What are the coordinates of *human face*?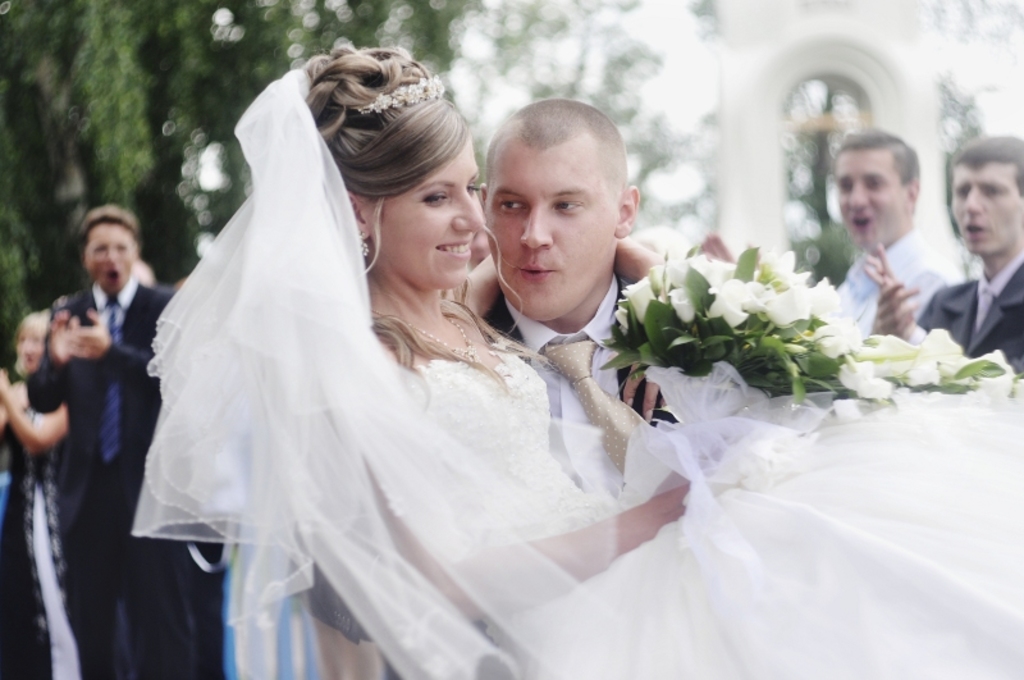
{"left": 948, "top": 159, "right": 1019, "bottom": 252}.
